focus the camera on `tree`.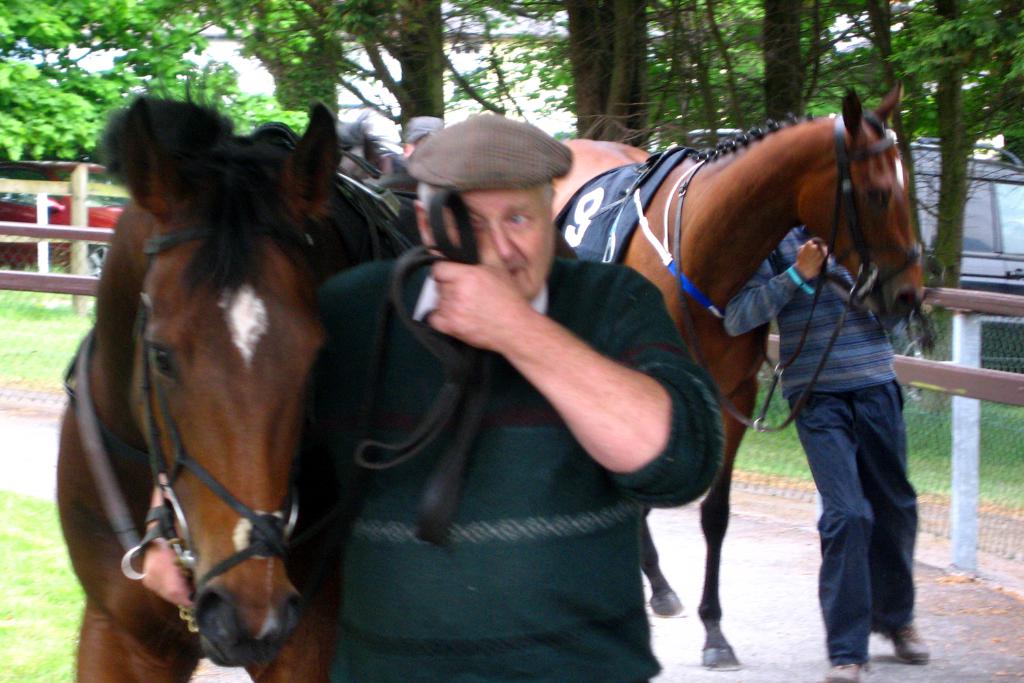
Focus region: 0:0:408:160.
